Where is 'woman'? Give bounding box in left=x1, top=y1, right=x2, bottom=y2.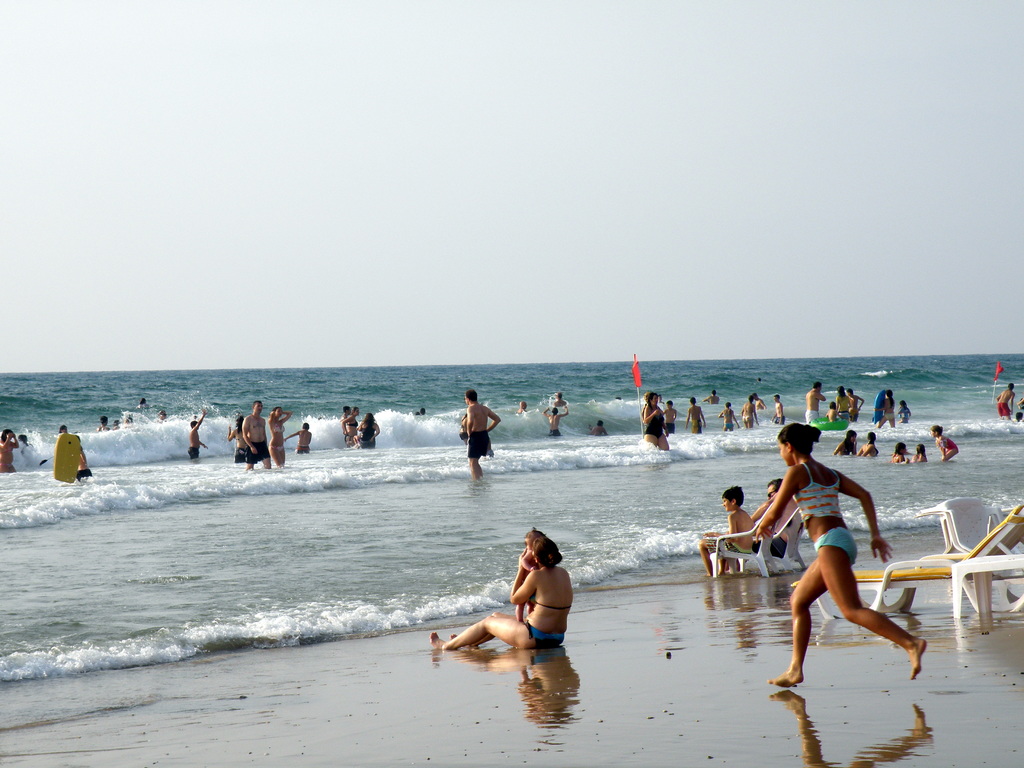
left=833, top=428, right=856, bottom=454.
